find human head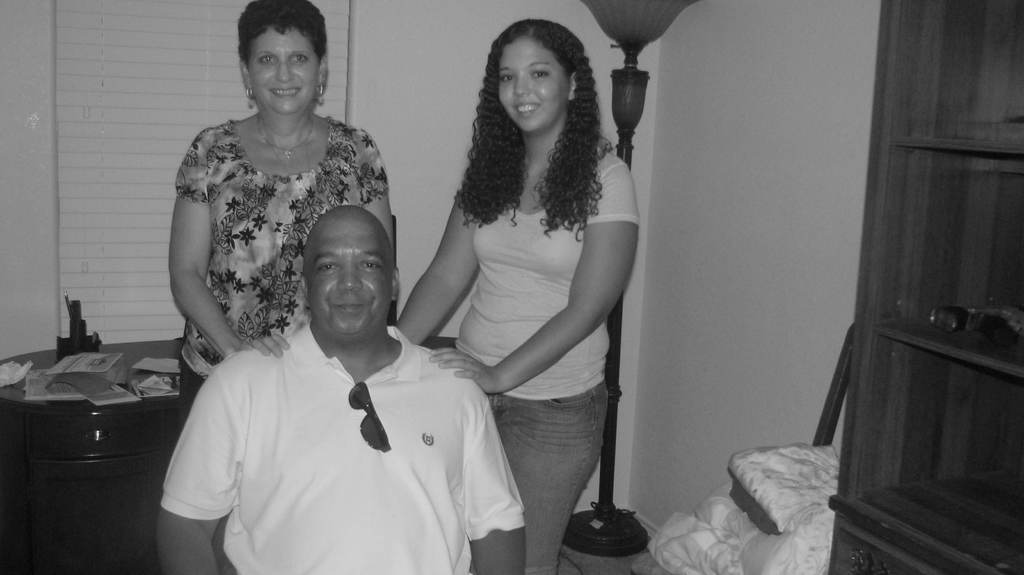
296,206,401,342
